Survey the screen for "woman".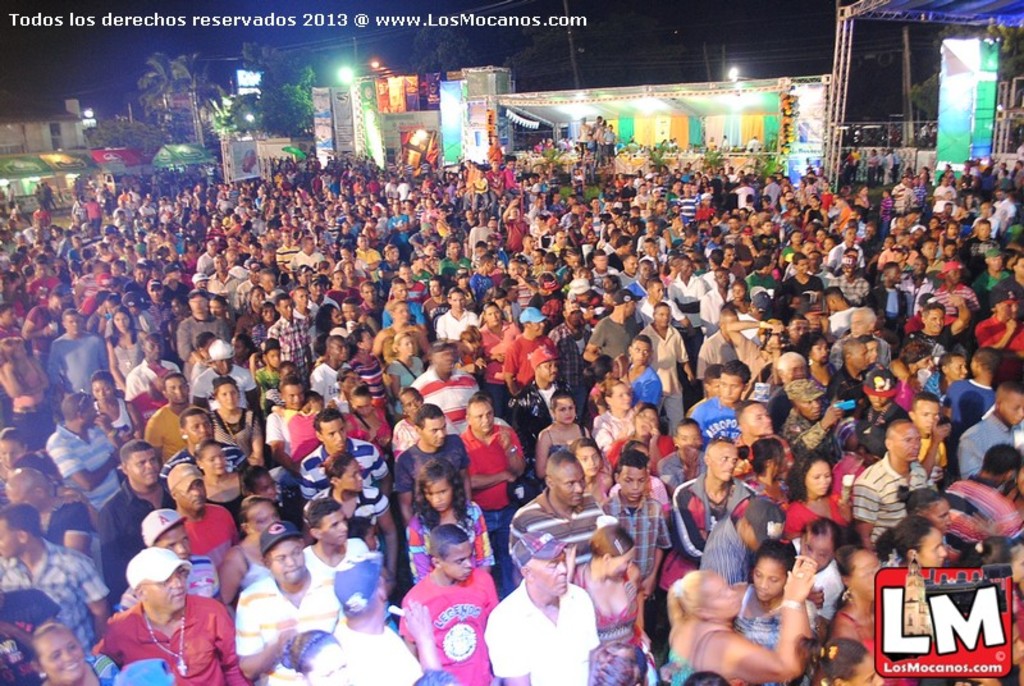
Survey found: 224 210 242 237.
